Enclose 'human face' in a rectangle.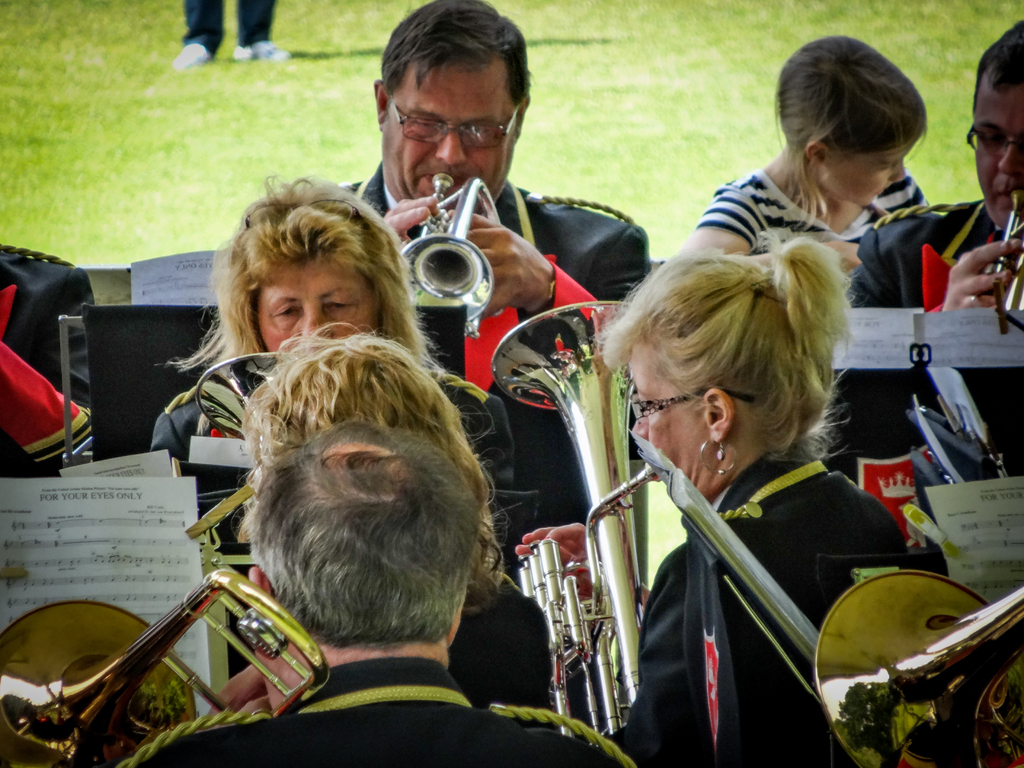
crop(821, 143, 906, 212).
